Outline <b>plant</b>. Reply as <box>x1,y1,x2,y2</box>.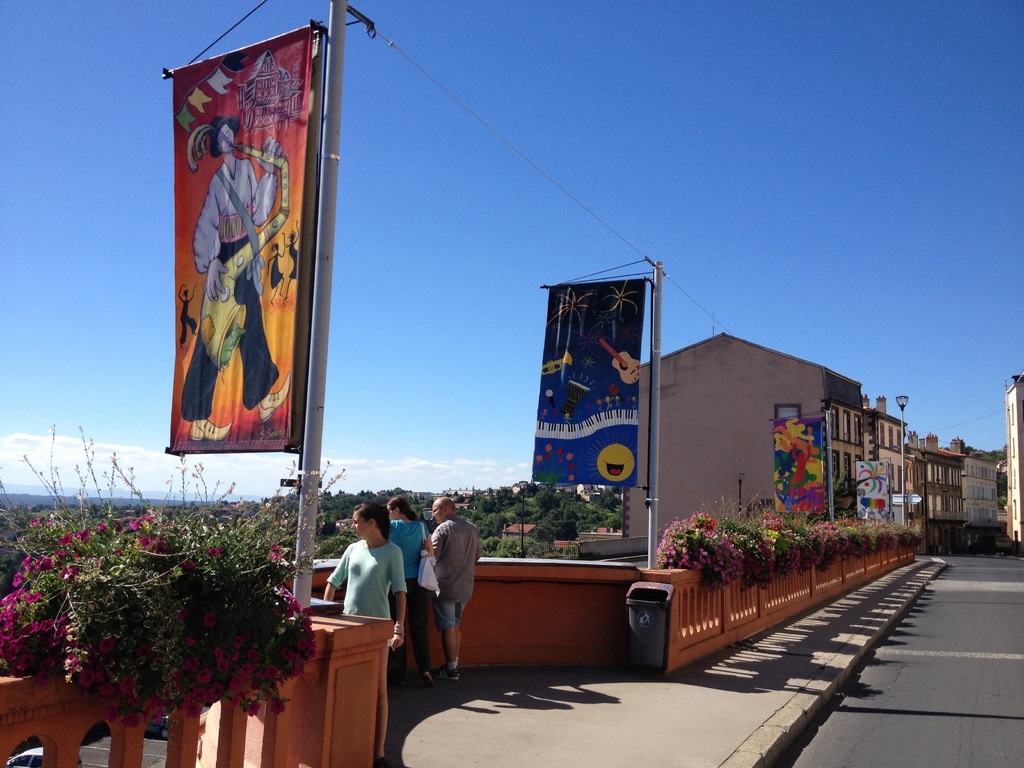
<box>476,508,516,532</box>.
